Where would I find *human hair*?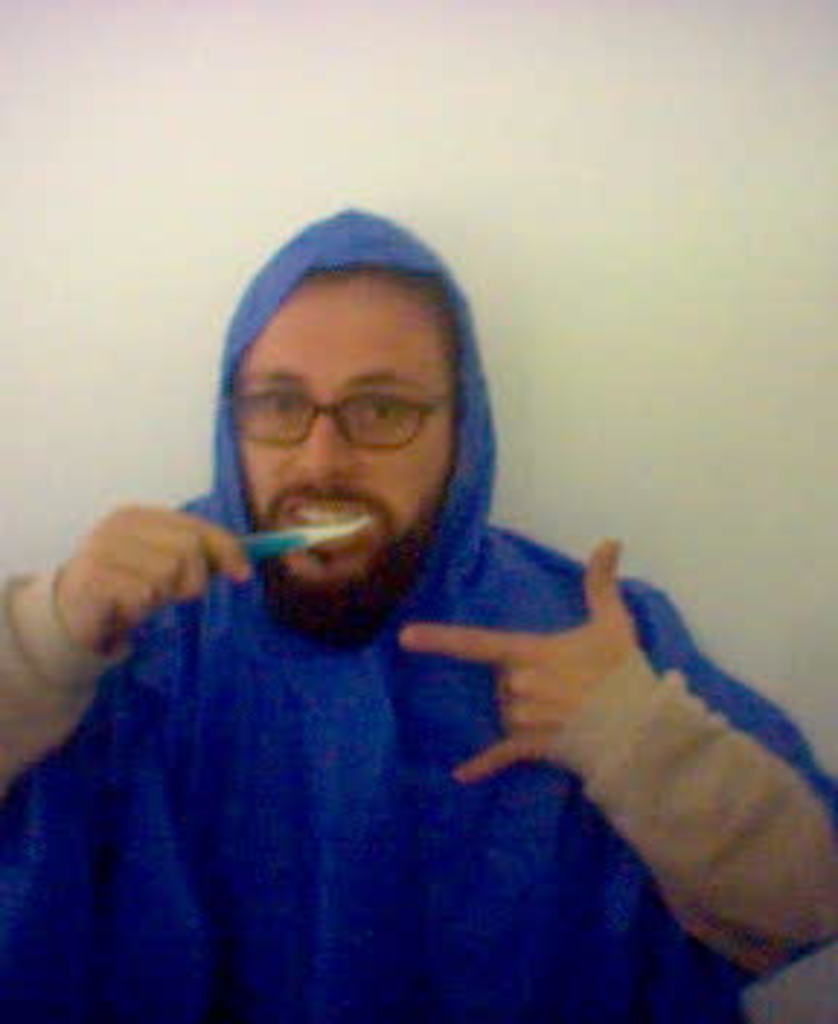
At (297, 262, 454, 384).
